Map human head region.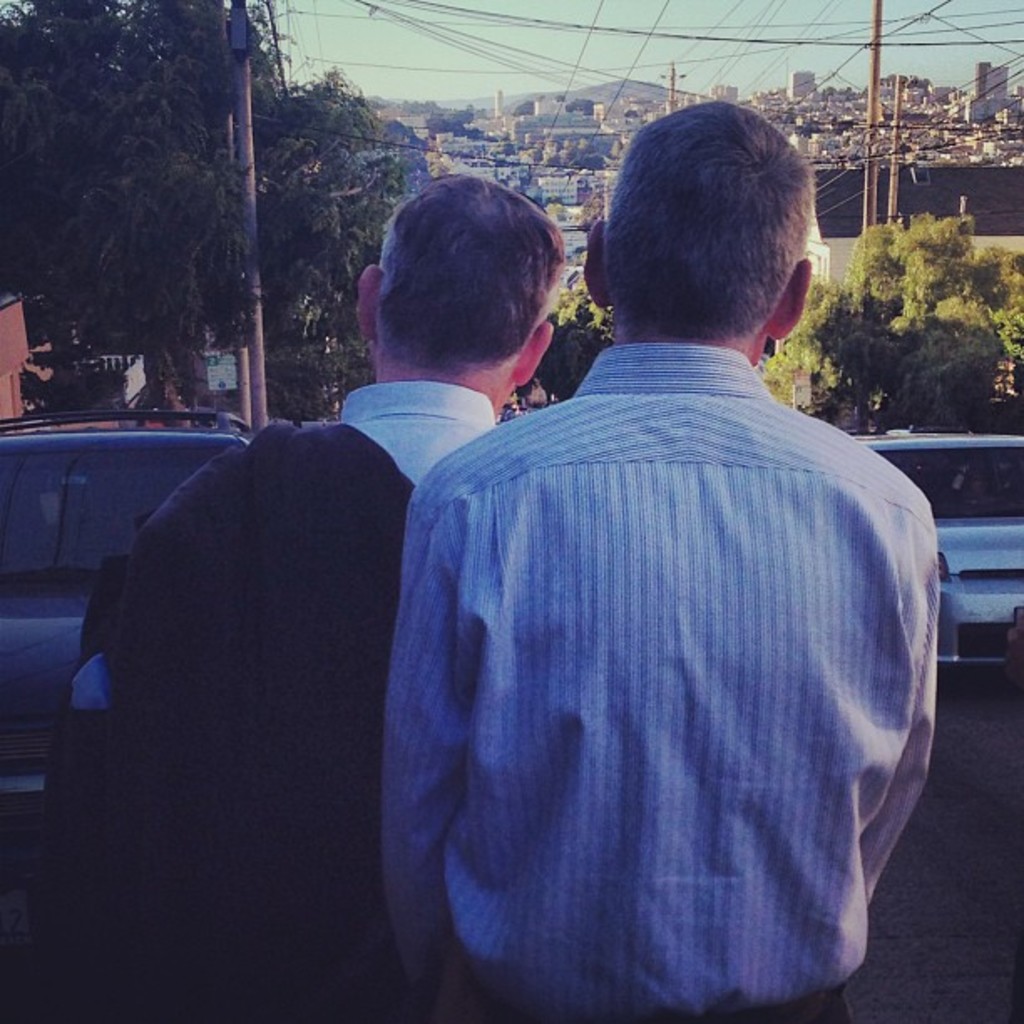
Mapped to left=584, top=87, right=855, bottom=390.
